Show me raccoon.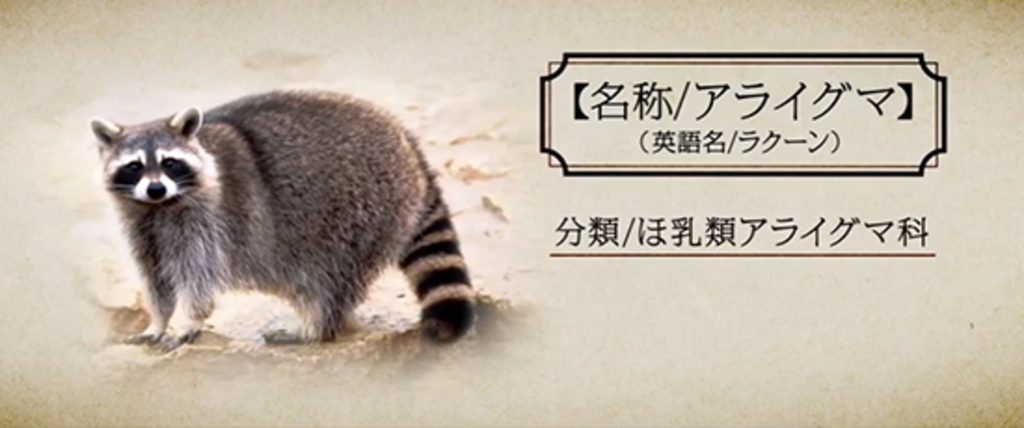
raccoon is here: crop(91, 87, 475, 354).
